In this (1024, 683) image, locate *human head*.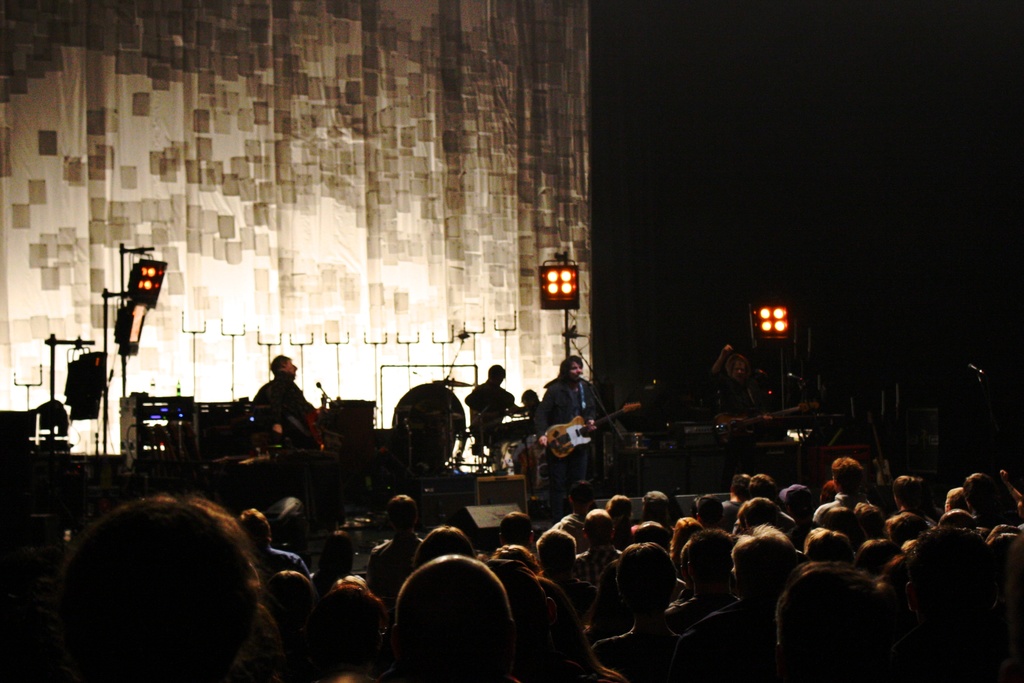
Bounding box: <region>800, 529, 846, 581</region>.
